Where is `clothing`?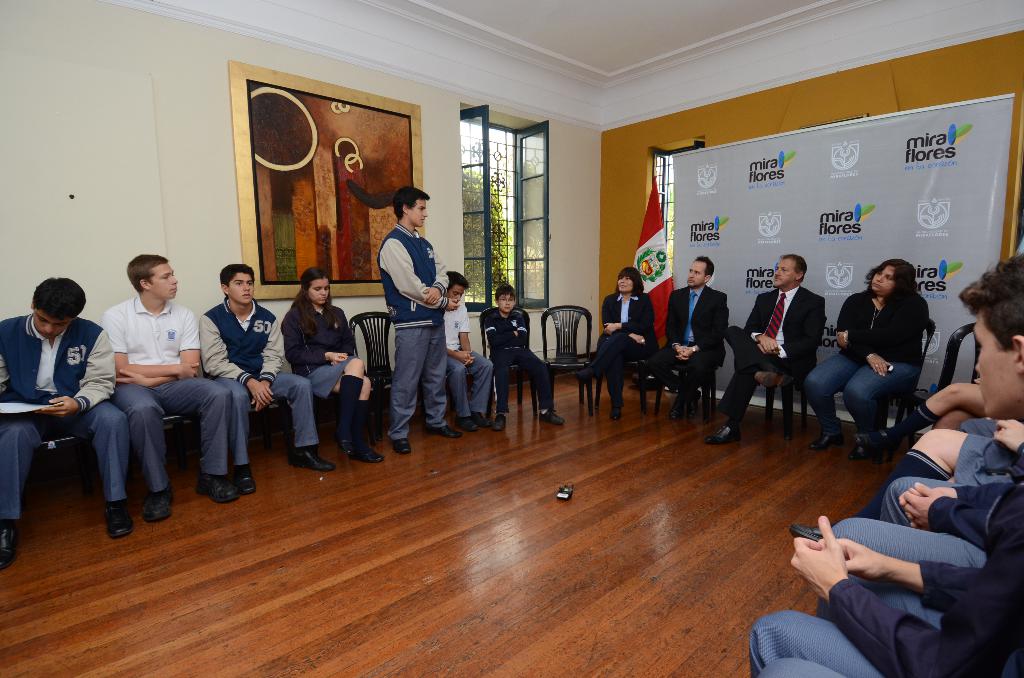
[x1=753, y1=471, x2=1023, y2=677].
